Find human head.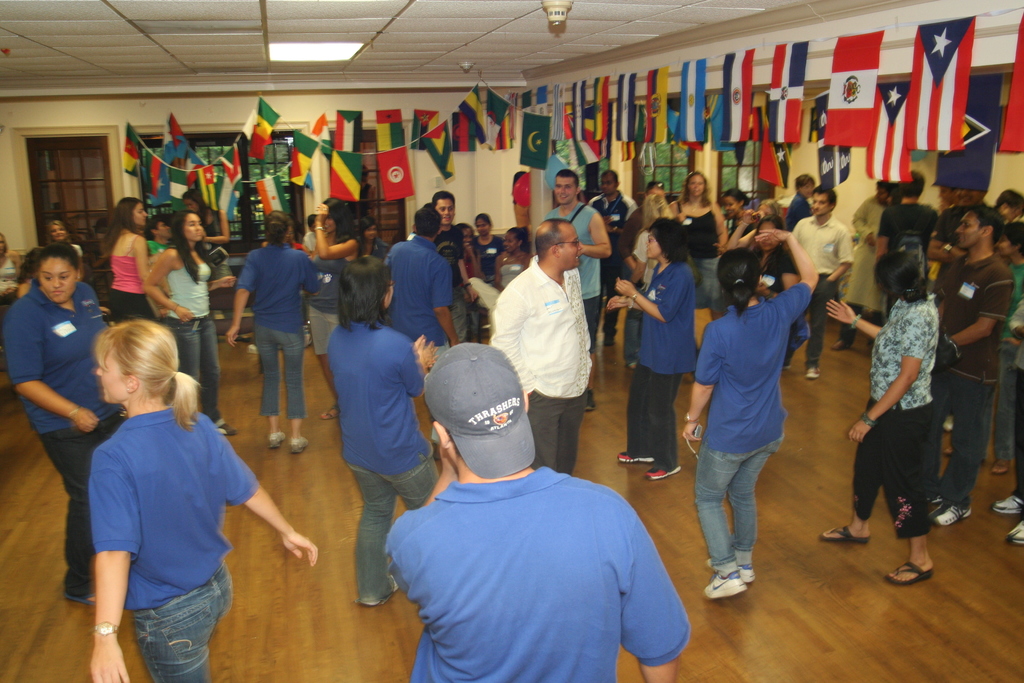
rect(876, 250, 922, 297).
